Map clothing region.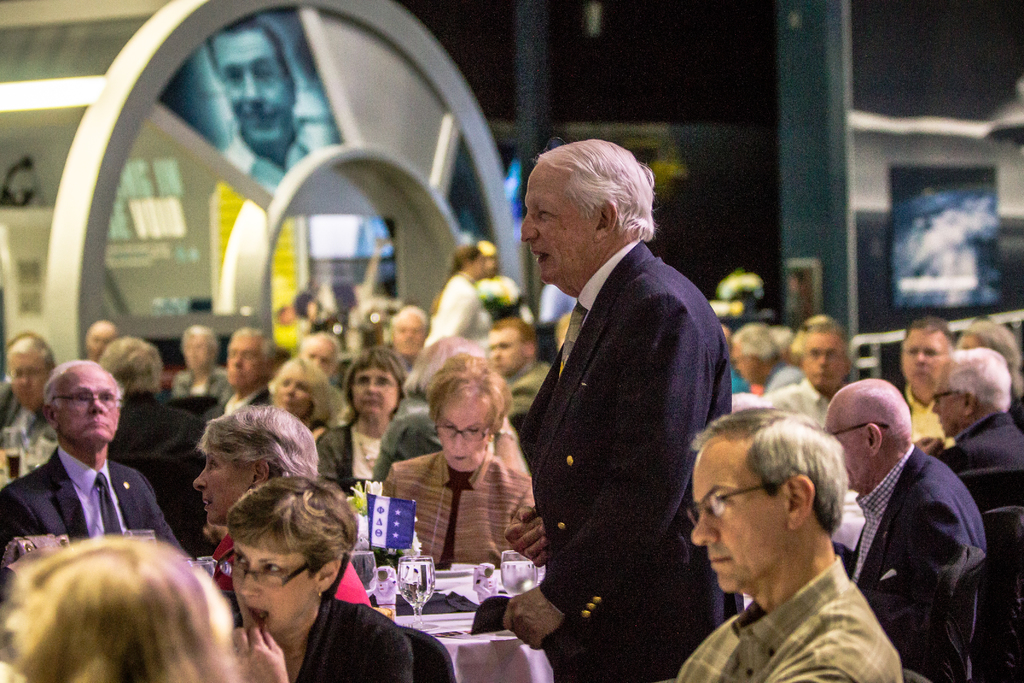
Mapped to [left=499, top=195, right=760, bottom=663].
